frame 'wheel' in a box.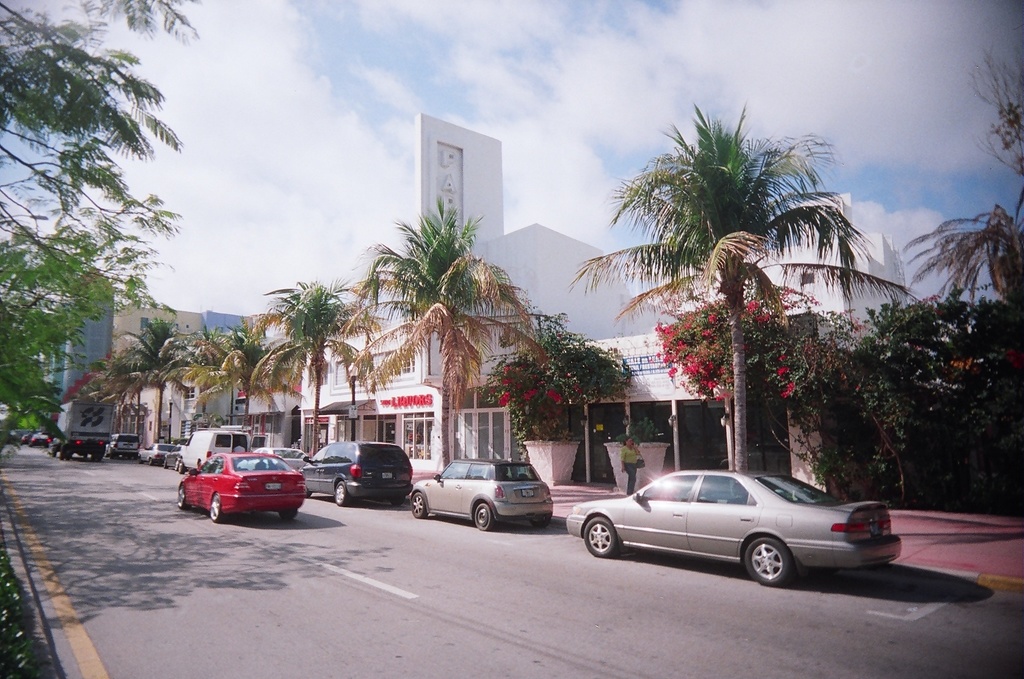
x1=334 y1=480 x2=352 y2=508.
